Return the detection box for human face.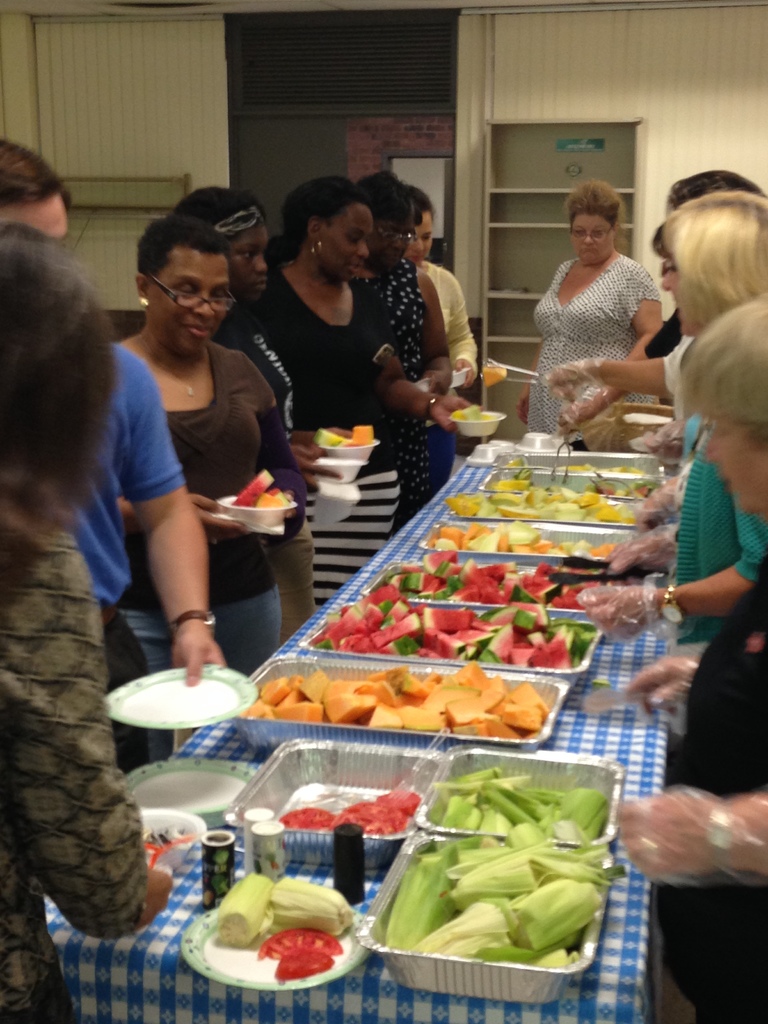
crop(153, 252, 223, 350).
